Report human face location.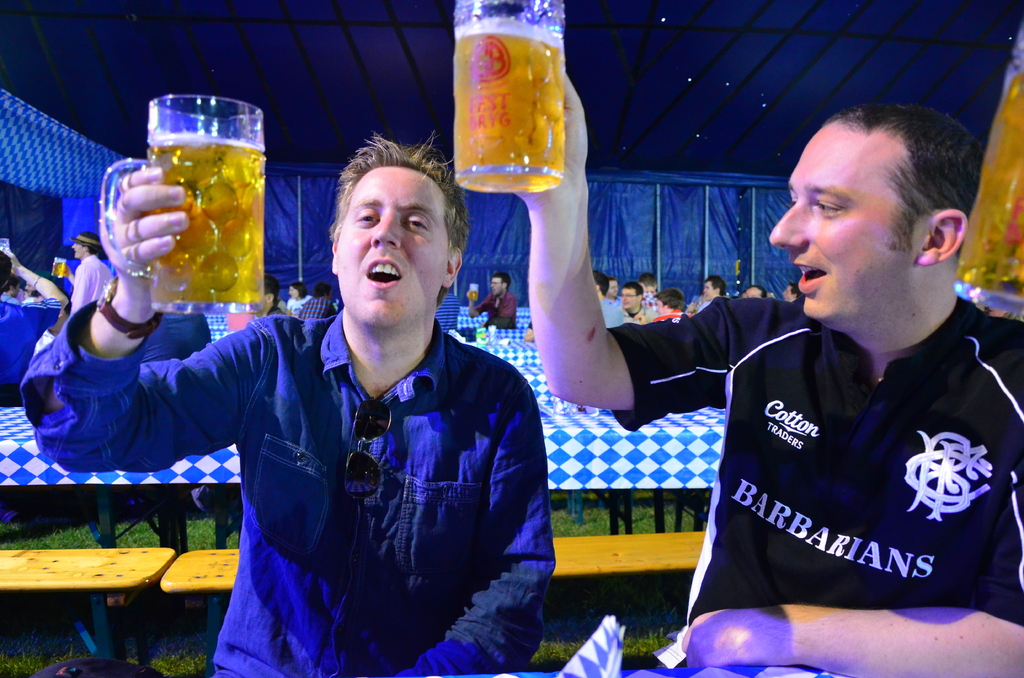
Report: Rect(490, 277, 504, 295).
